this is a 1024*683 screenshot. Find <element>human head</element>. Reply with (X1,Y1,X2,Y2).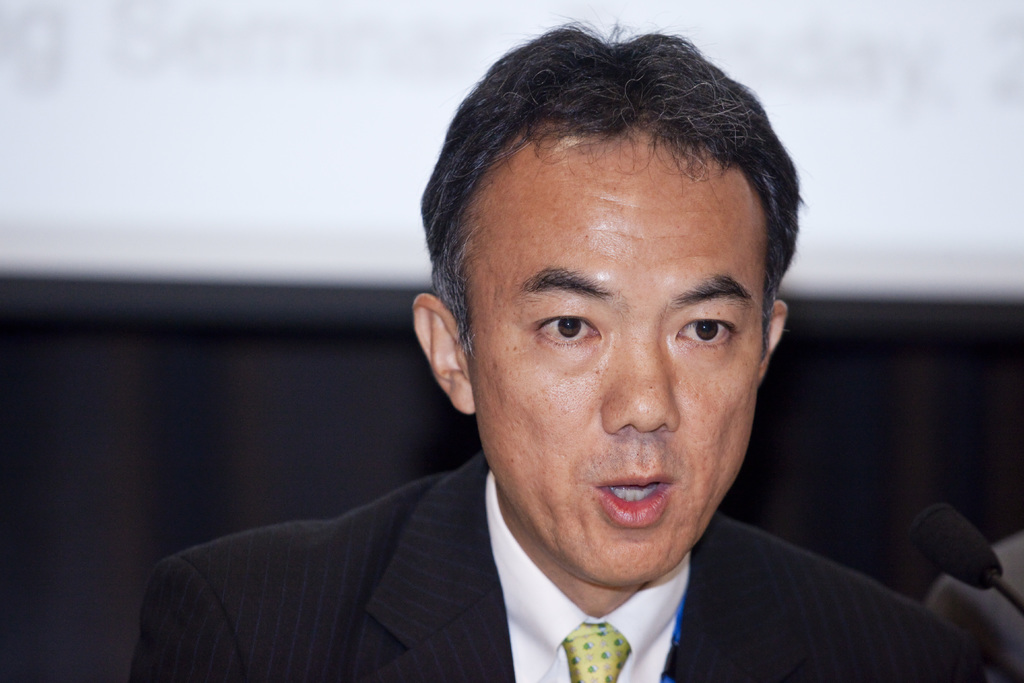
(430,121,795,585).
